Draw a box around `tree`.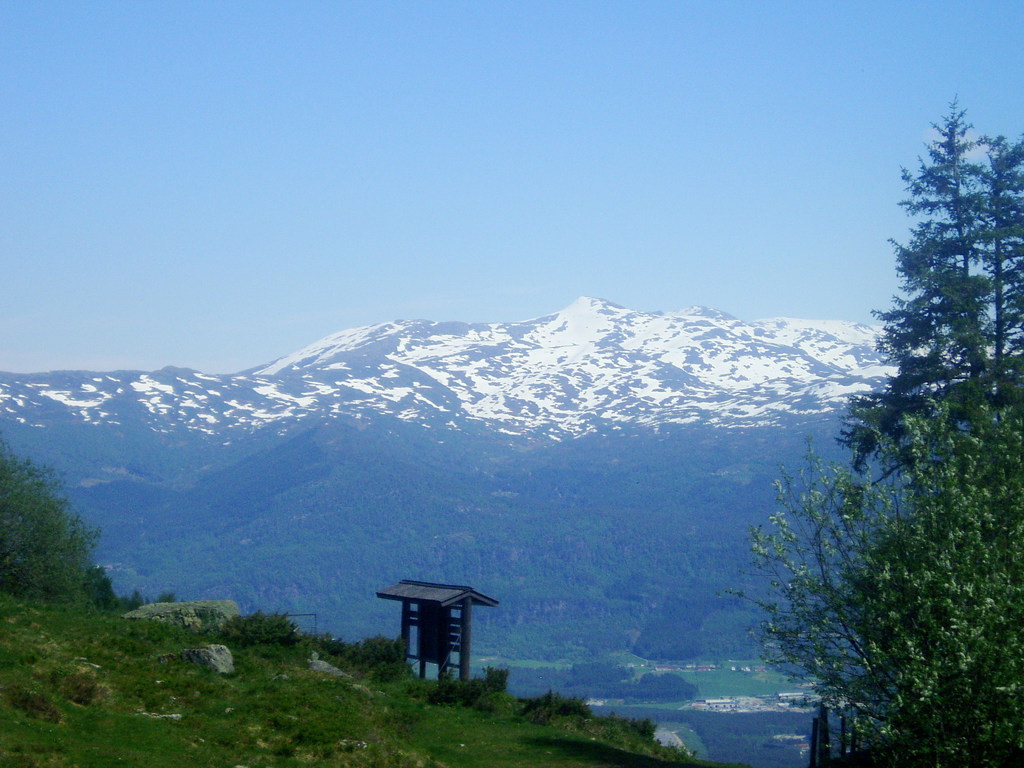
x1=484, y1=666, x2=514, y2=701.
